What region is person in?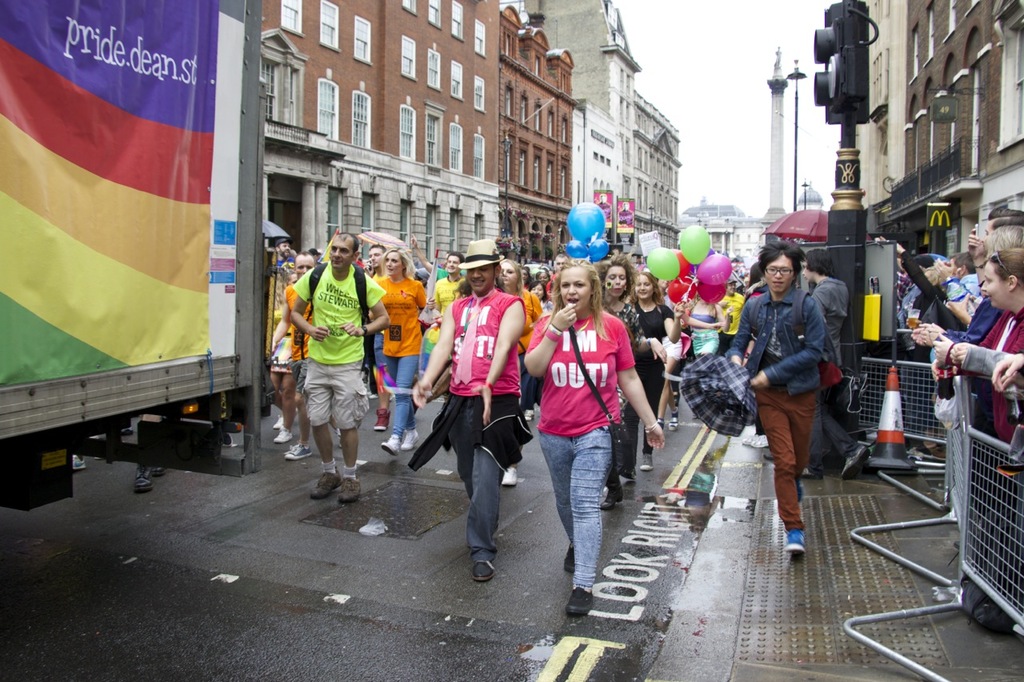
left=802, top=239, right=869, bottom=483.
